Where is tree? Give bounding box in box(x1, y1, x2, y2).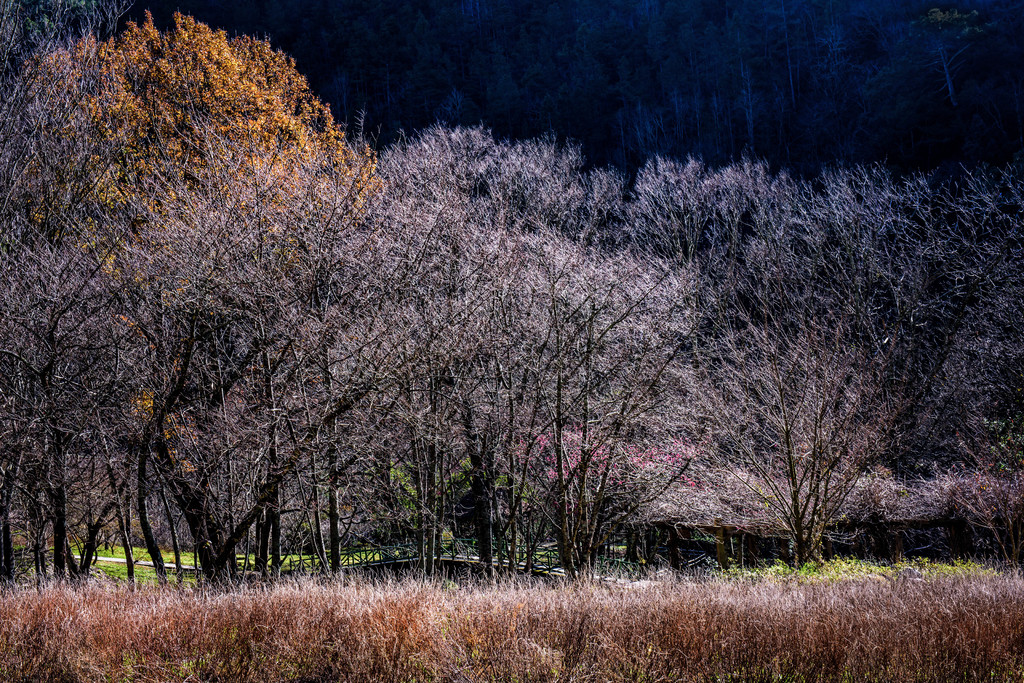
box(19, 13, 323, 587).
